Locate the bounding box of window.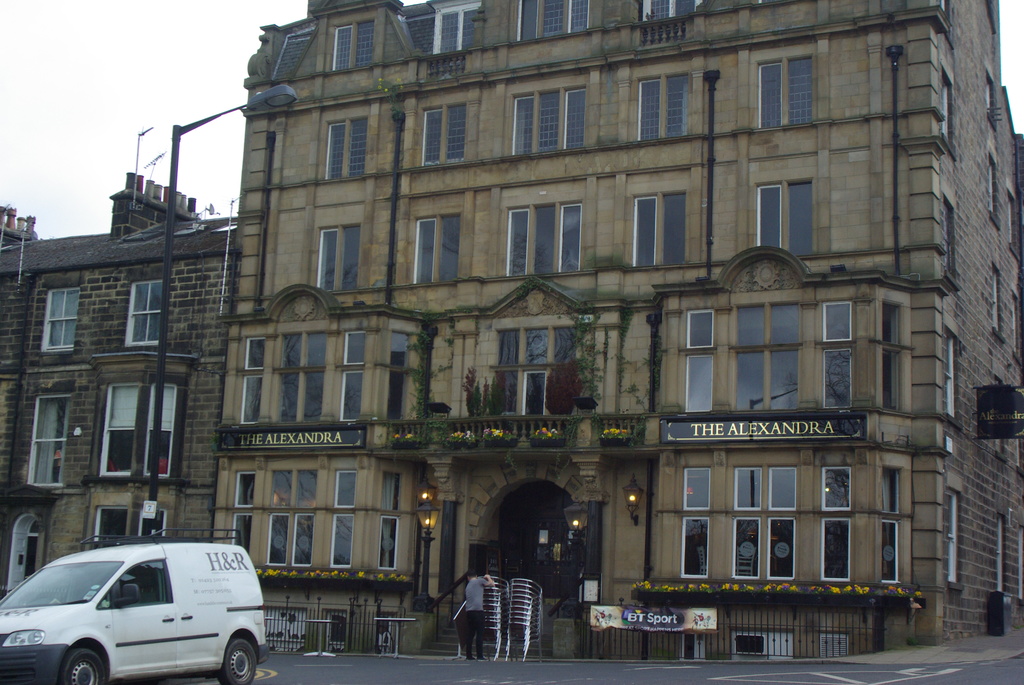
Bounding box: [436,8,477,54].
